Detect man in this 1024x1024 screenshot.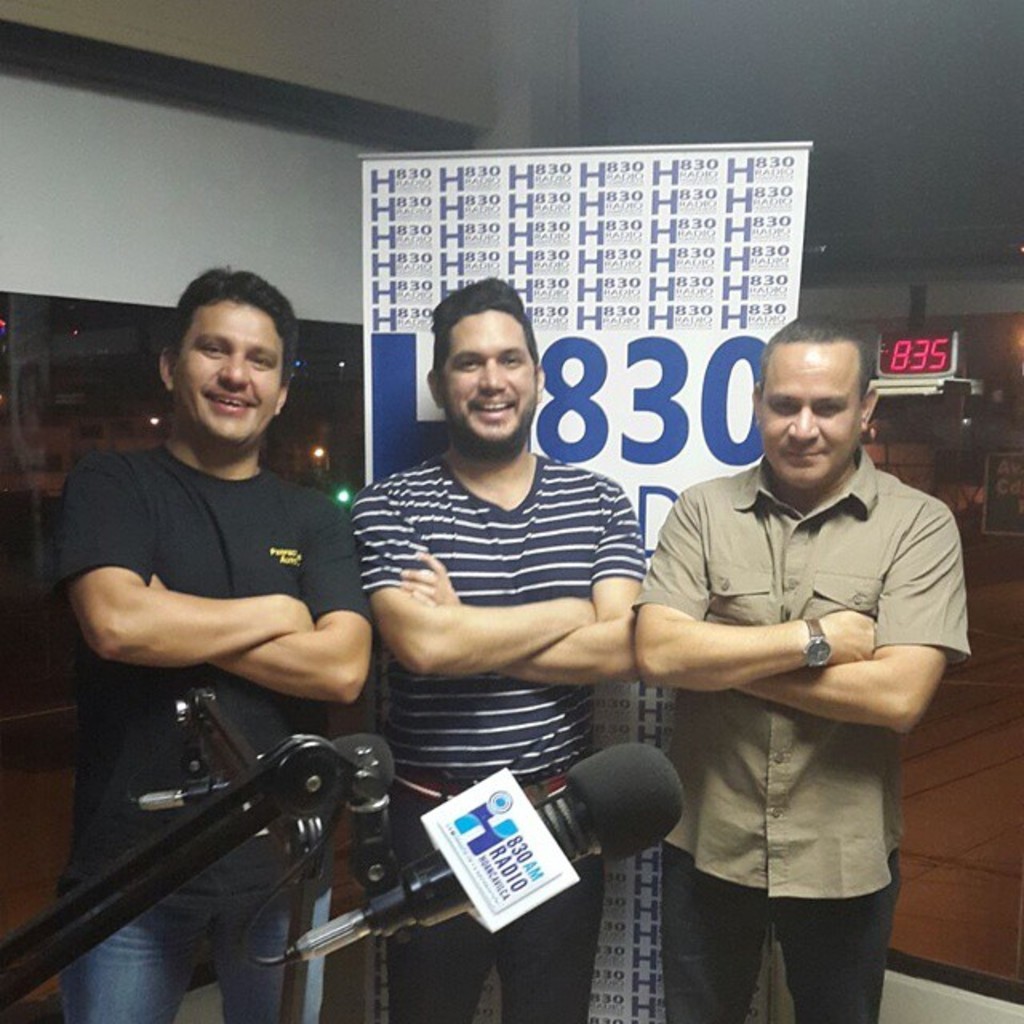
Detection: (341, 277, 651, 1022).
